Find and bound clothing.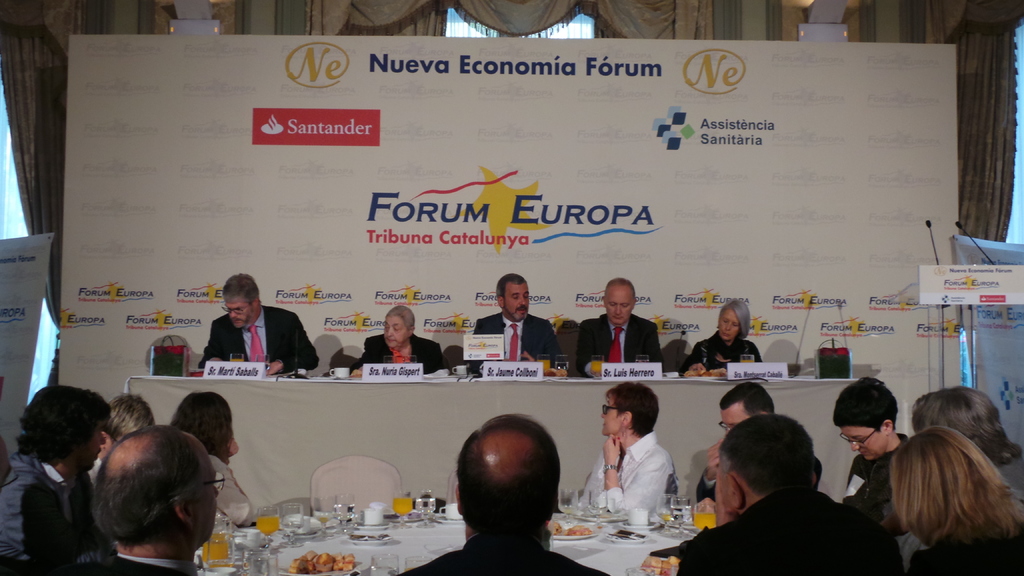
Bound: 469:318:555:360.
